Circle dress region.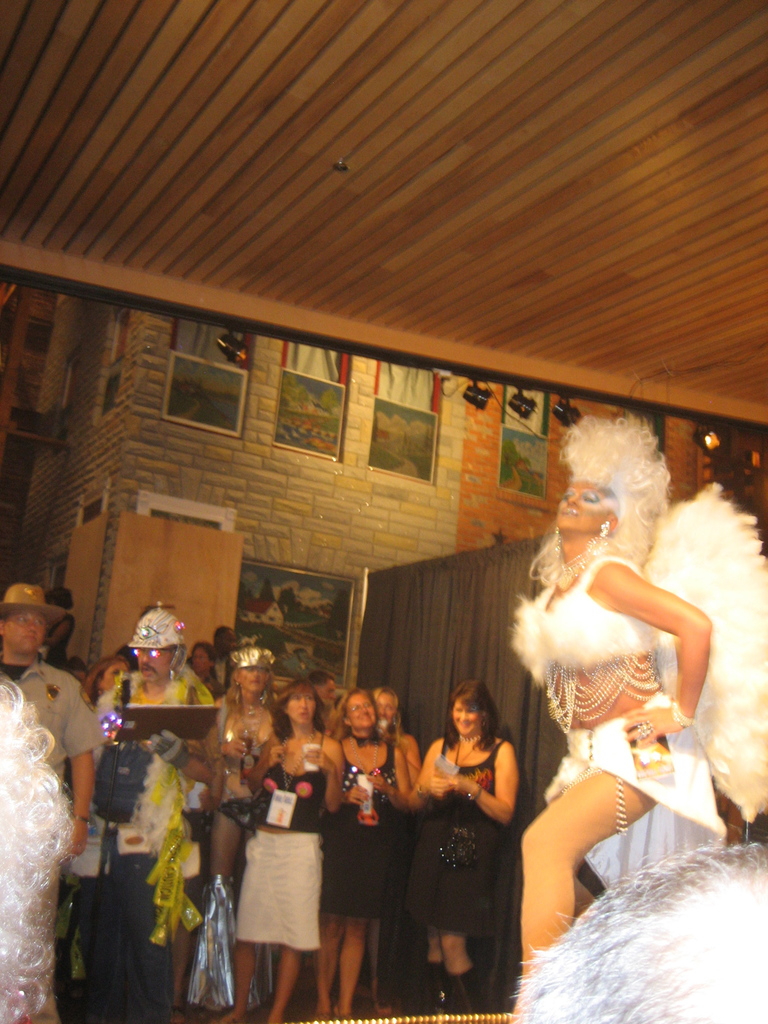
Region: Rect(321, 742, 394, 922).
